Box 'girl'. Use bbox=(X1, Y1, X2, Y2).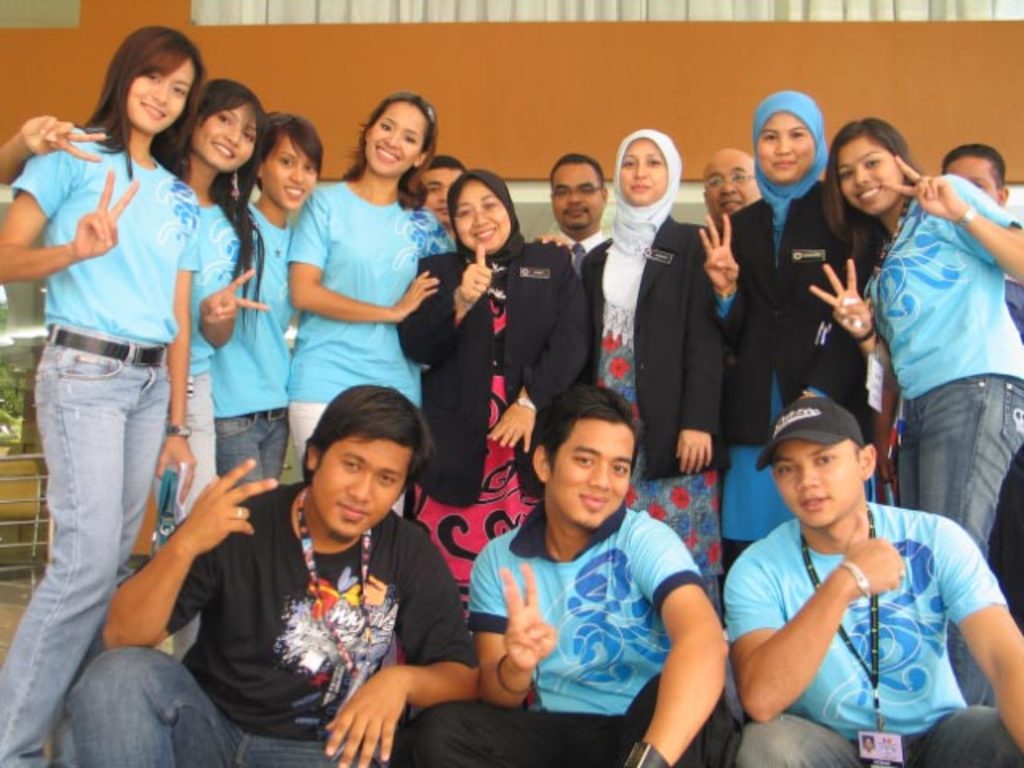
bbox=(702, 90, 850, 554).
